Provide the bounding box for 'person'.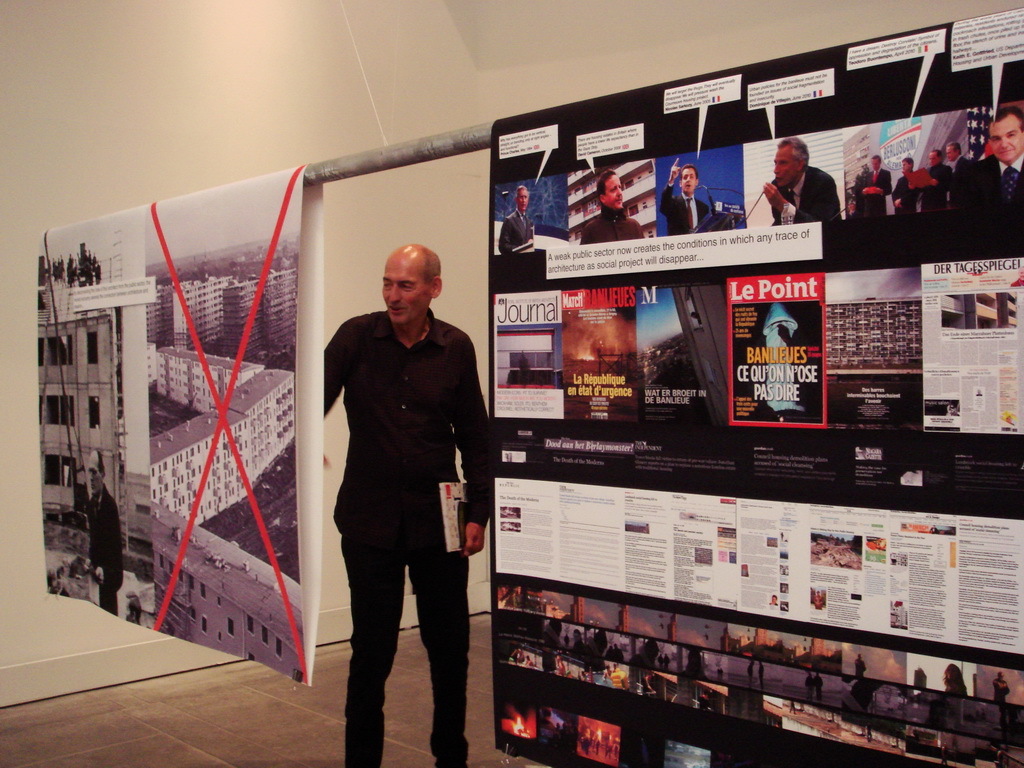
region(970, 109, 1023, 208).
